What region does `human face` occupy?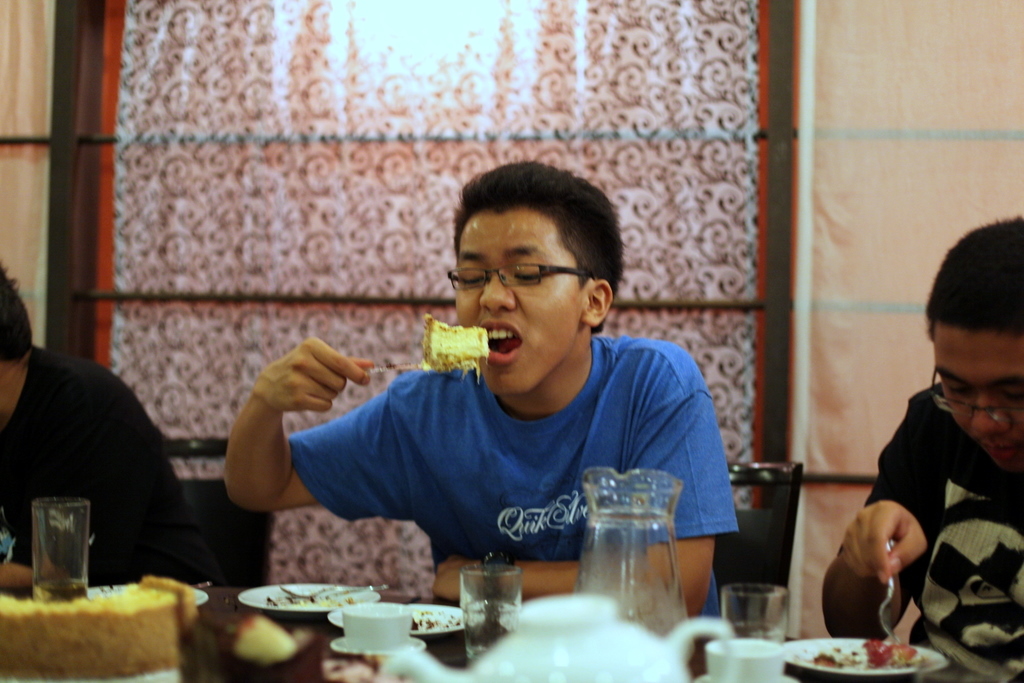
[x1=930, y1=330, x2=1023, y2=467].
